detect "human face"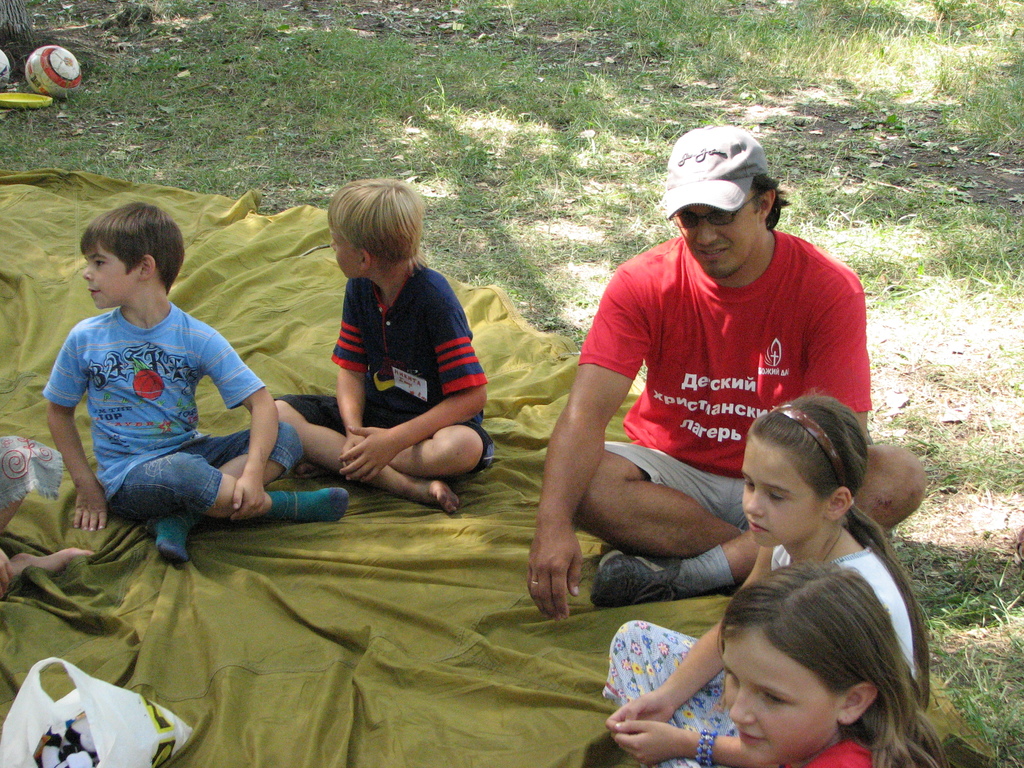
[x1=721, y1=631, x2=836, y2=764]
